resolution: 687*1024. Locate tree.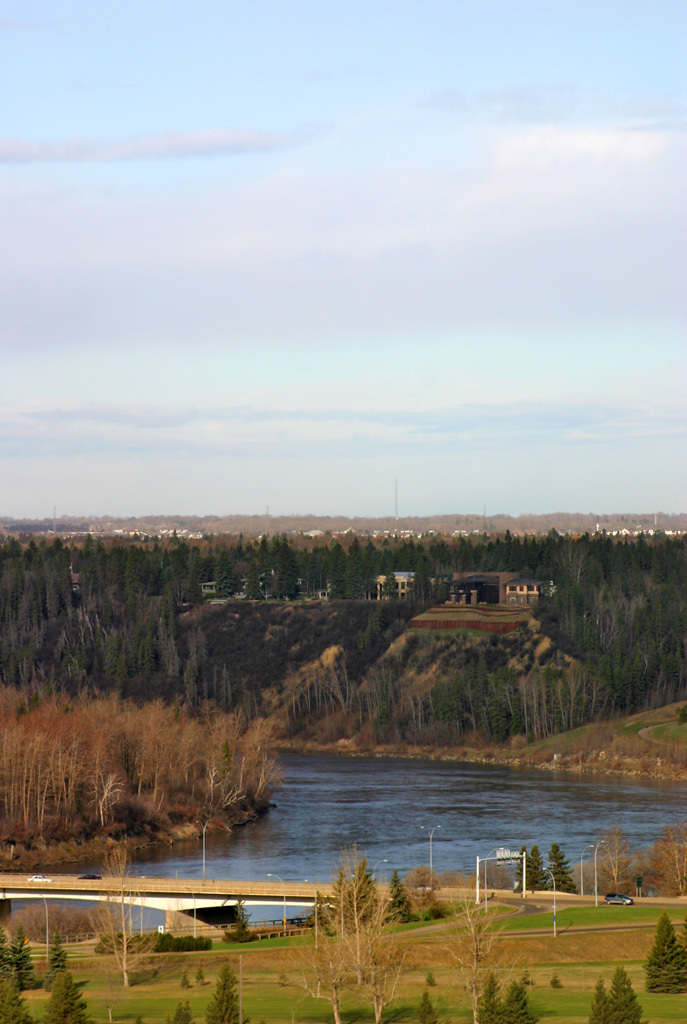
box=[7, 923, 38, 994].
